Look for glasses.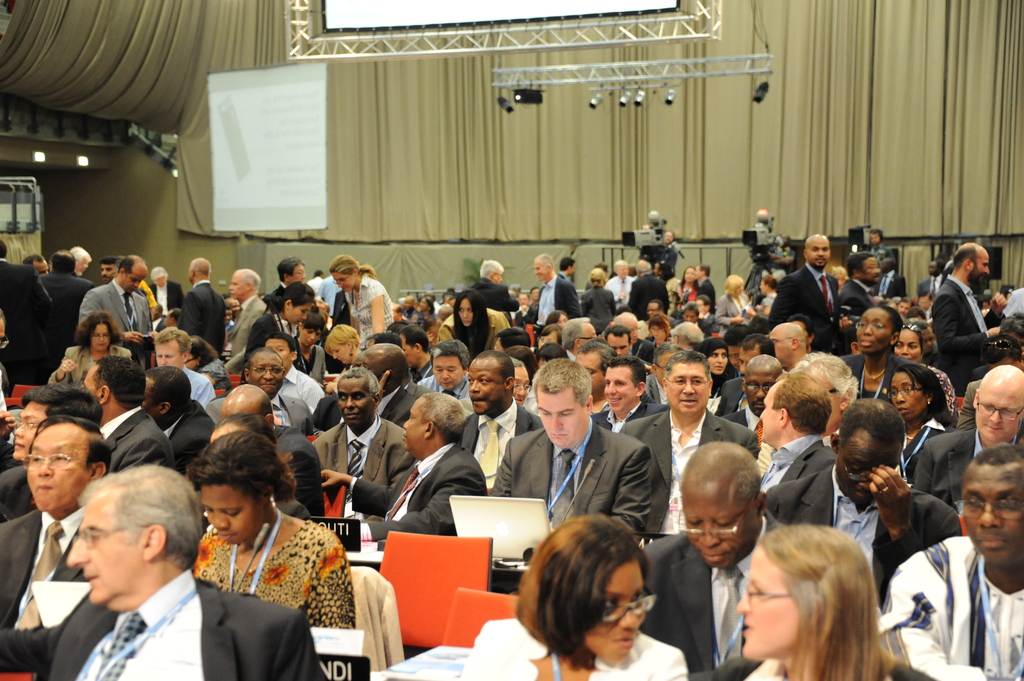
Found: [x1=740, y1=582, x2=792, y2=611].
